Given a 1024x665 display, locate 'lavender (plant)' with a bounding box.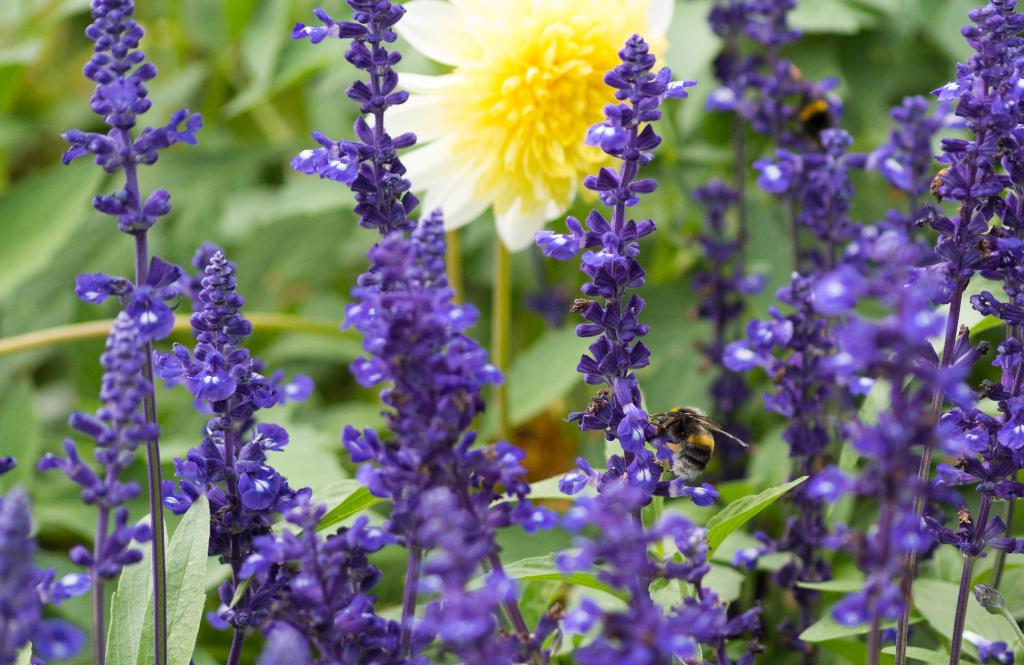
Located: 162,244,298,664.
